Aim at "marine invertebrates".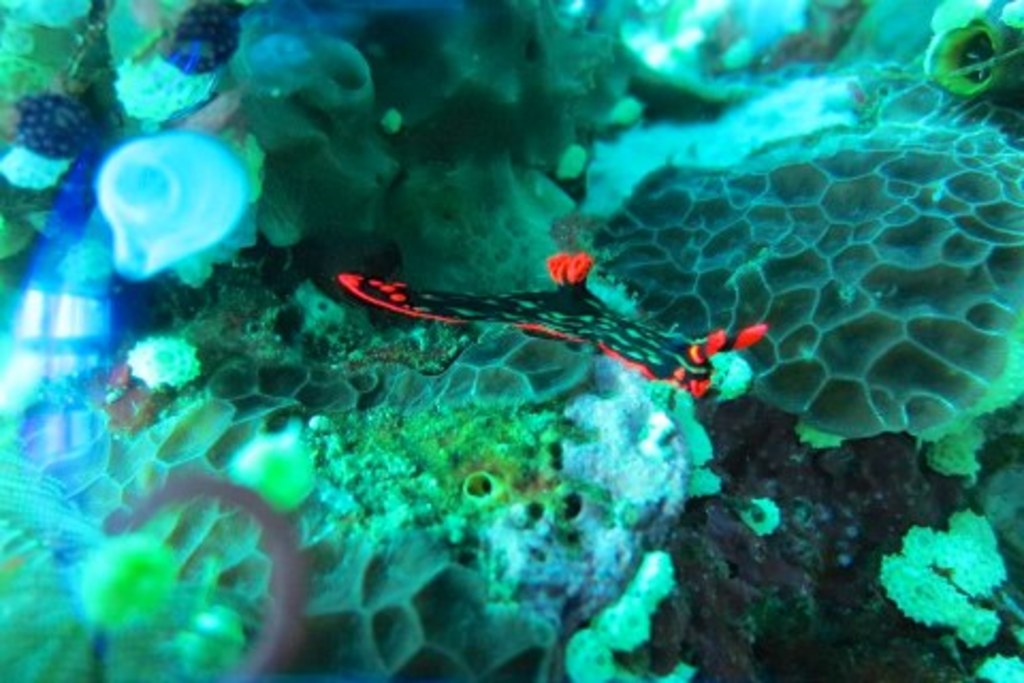
Aimed at <region>166, 0, 254, 77</region>.
